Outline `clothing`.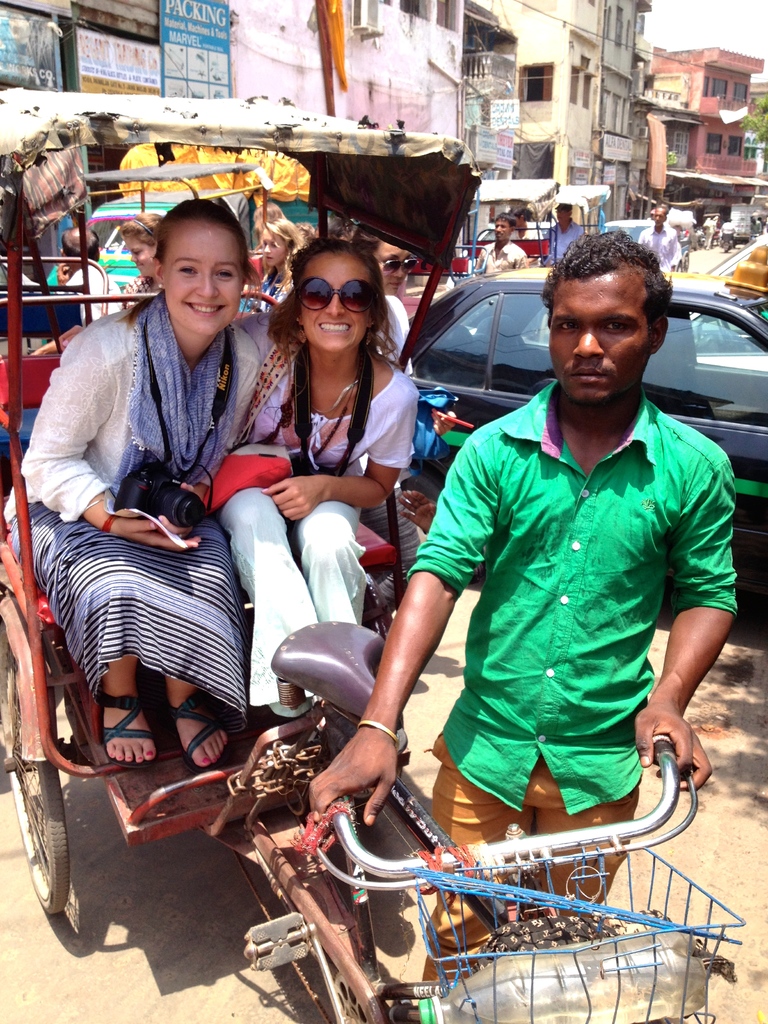
Outline: (0,292,255,711).
